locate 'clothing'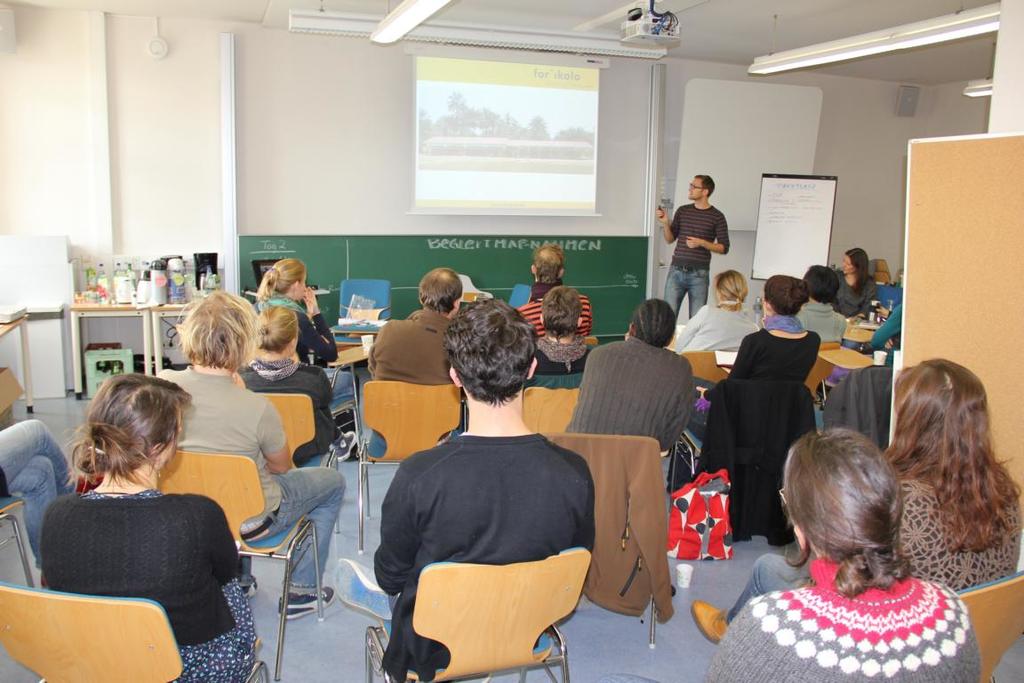
{"left": 358, "top": 416, "right": 596, "bottom": 676}
